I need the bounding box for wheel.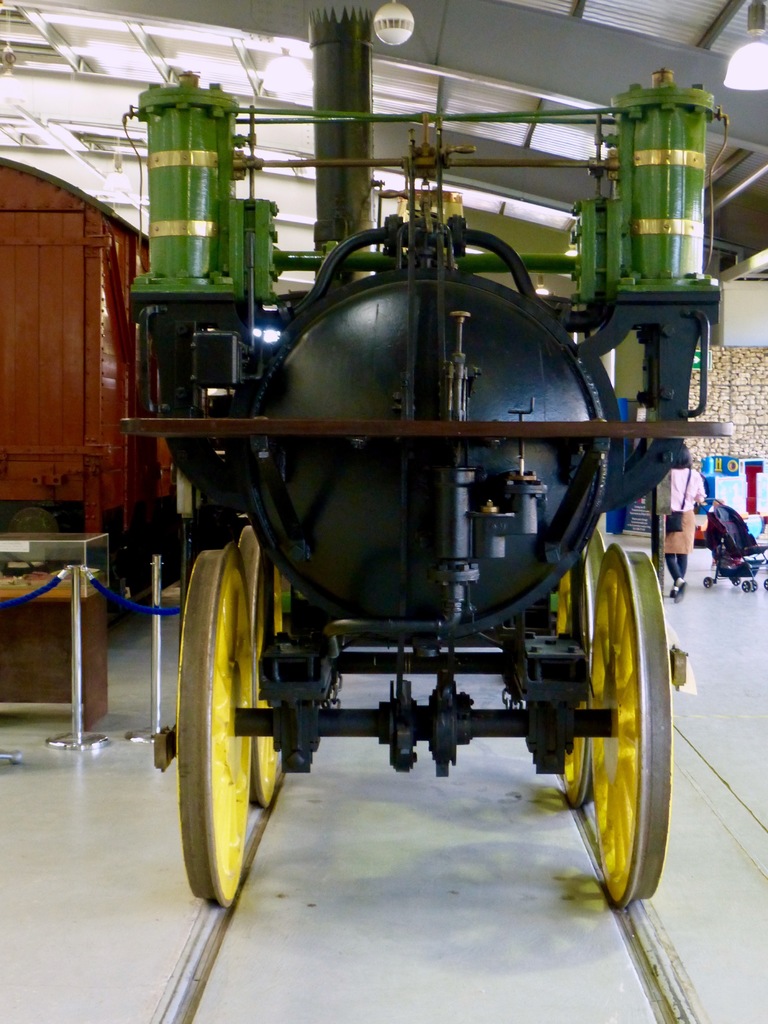
Here it is: x1=553 y1=519 x2=618 y2=799.
